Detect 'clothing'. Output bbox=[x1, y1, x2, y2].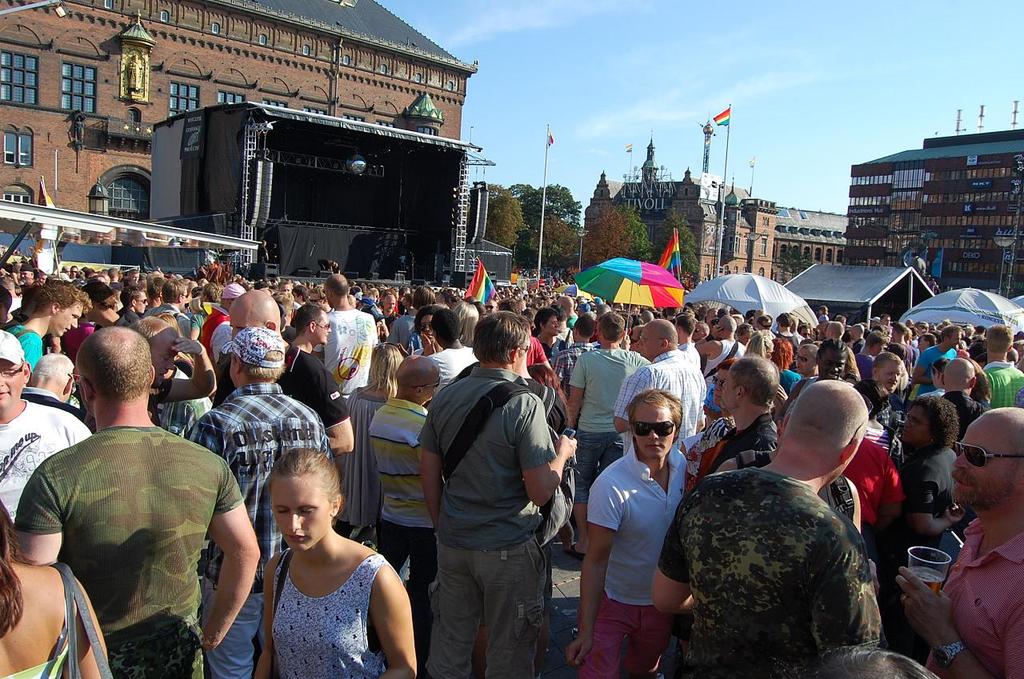
bbox=[656, 468, 888, 678].
